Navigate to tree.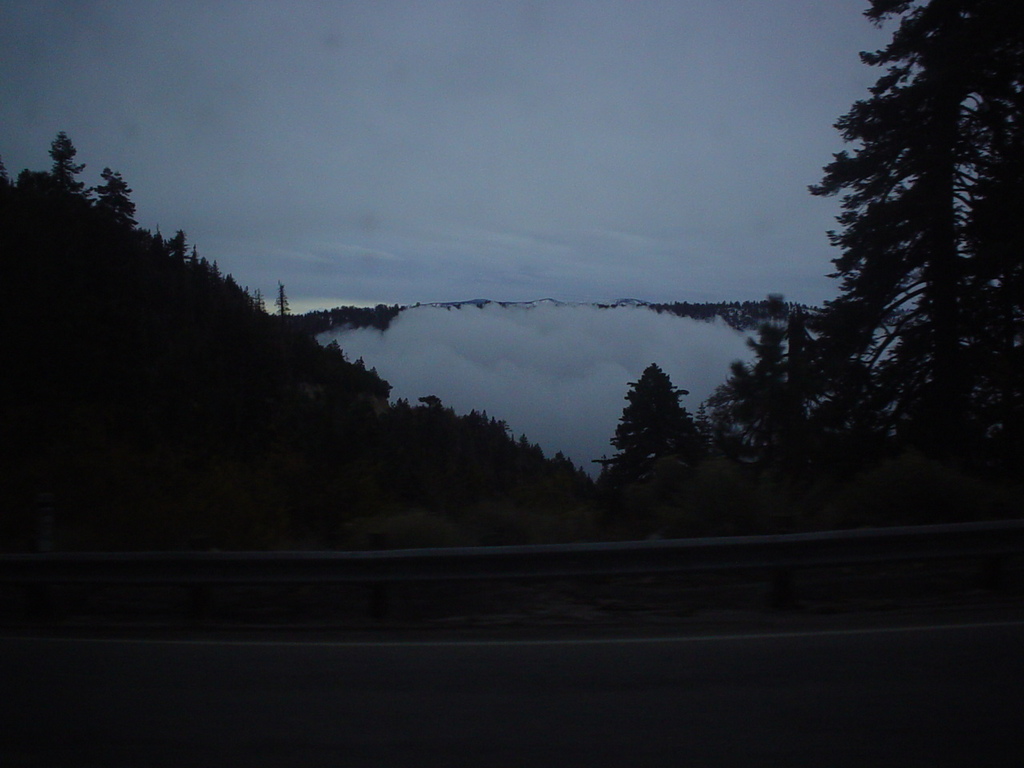
Navigation target: 799:0:1023:490.
